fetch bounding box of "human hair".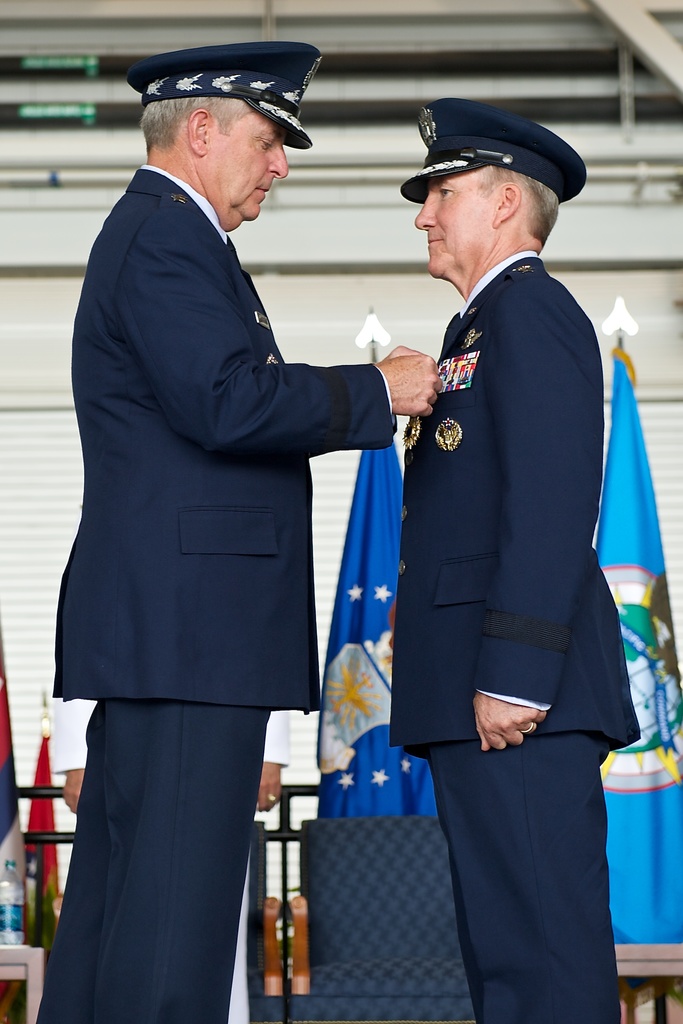
Bbox: bbox=[134, 90, 249, 151].
